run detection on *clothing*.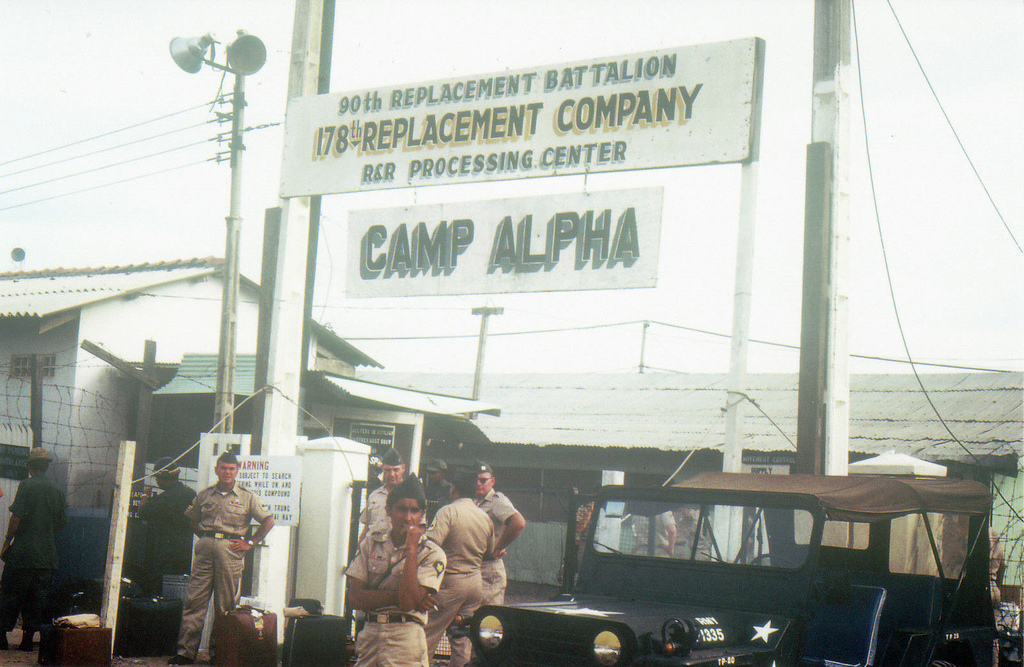
Result: x1=473, y1=485, x2=518, y2=602.
